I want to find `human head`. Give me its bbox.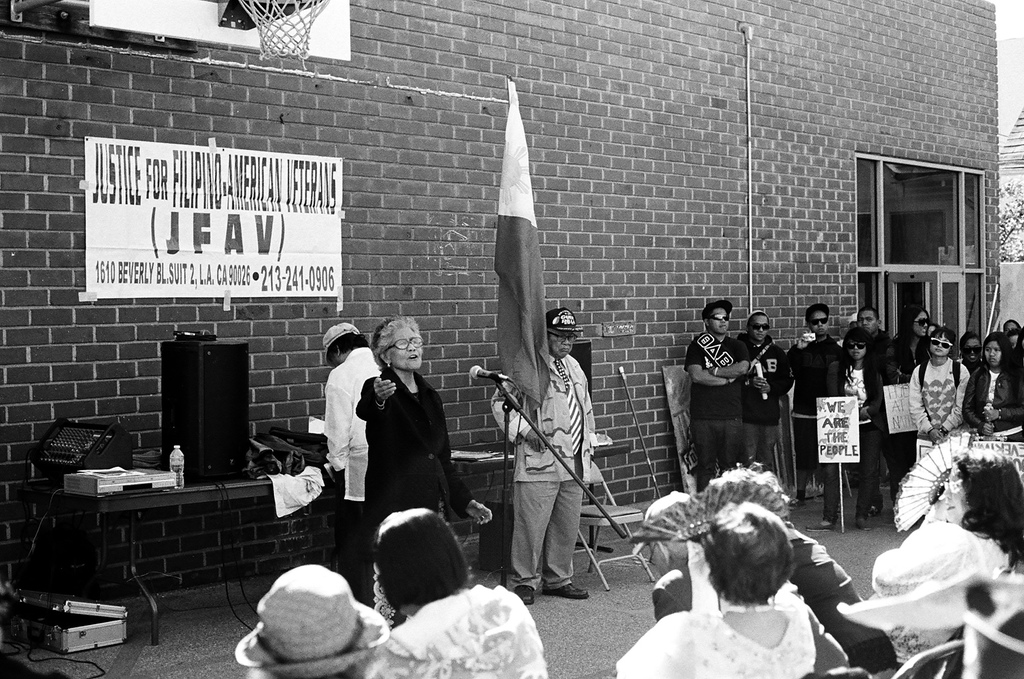
crop(843, 329, 869, 362).
